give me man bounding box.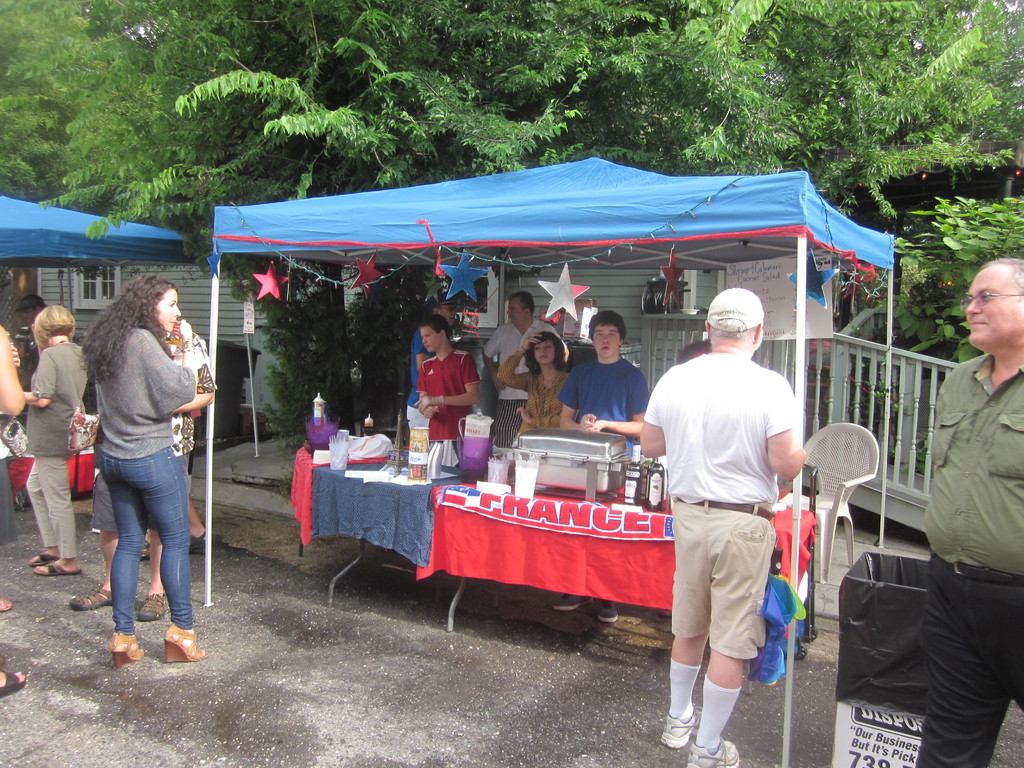
select_region(562, 311, 652, 454).
